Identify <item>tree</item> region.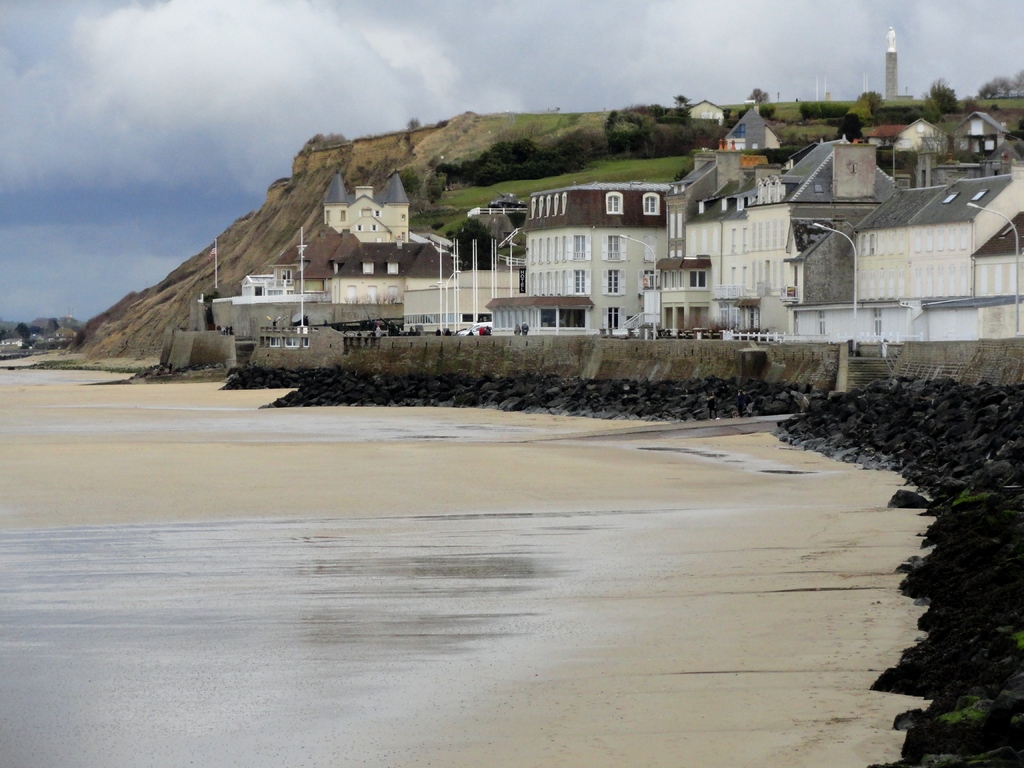
Region: x1=624, y1=93, x2=694, y2=124.
